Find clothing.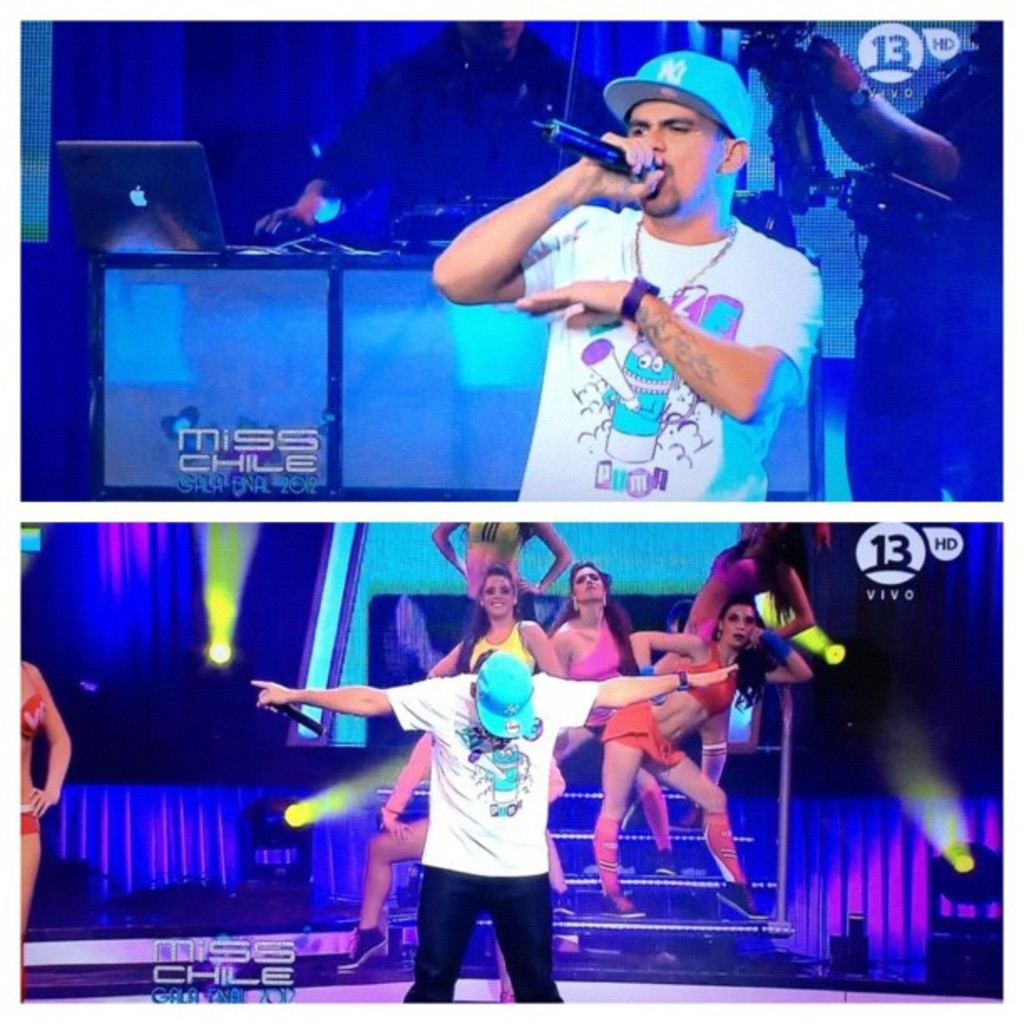
<box>7,668,50,843</box>.
